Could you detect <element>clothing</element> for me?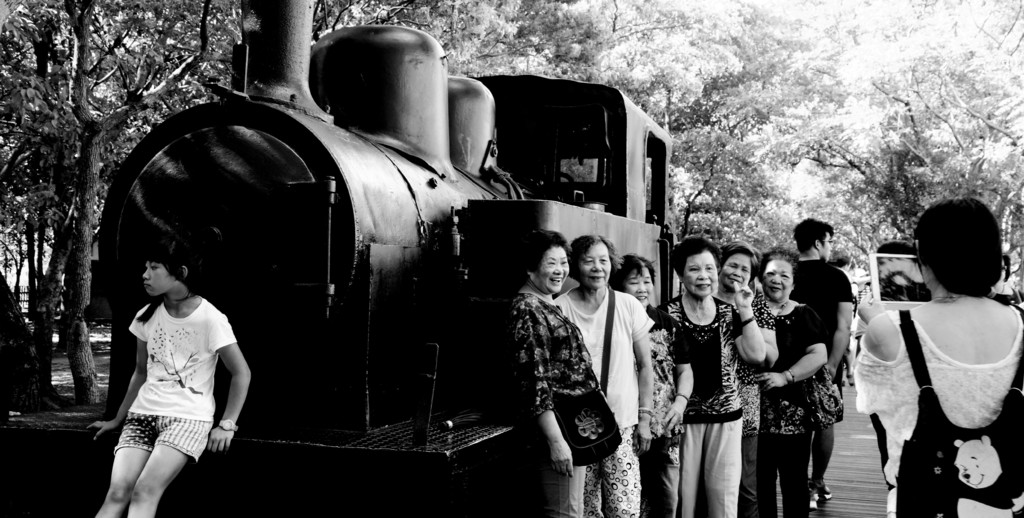
Detection result: rect(856, 308, 1023, 517).
